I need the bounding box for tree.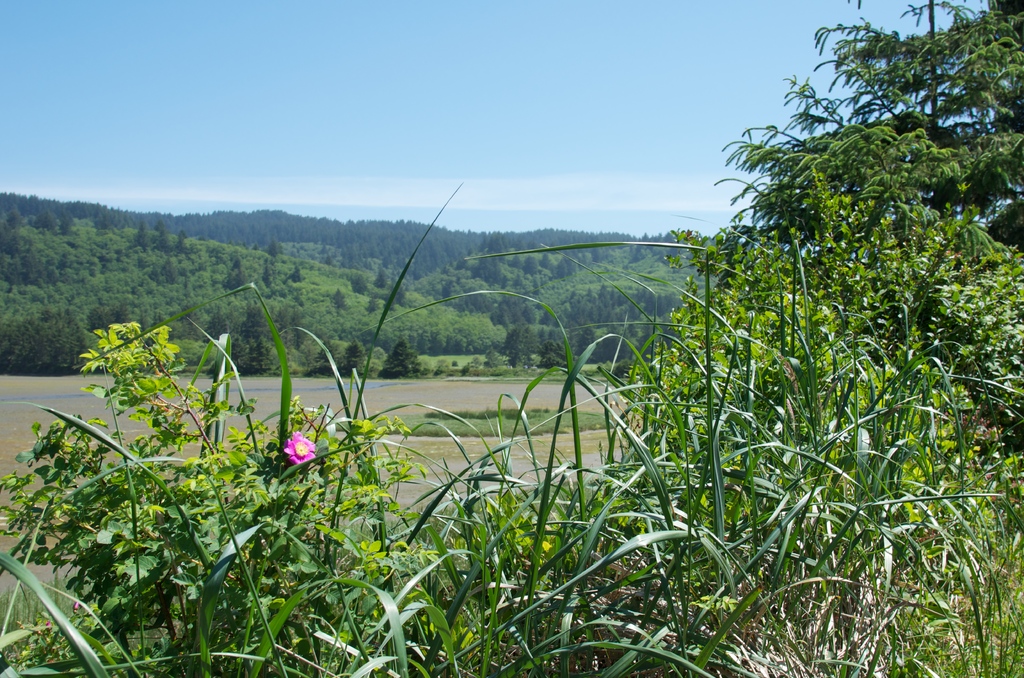
Here it is: crop(134, 215, 147, 249).
